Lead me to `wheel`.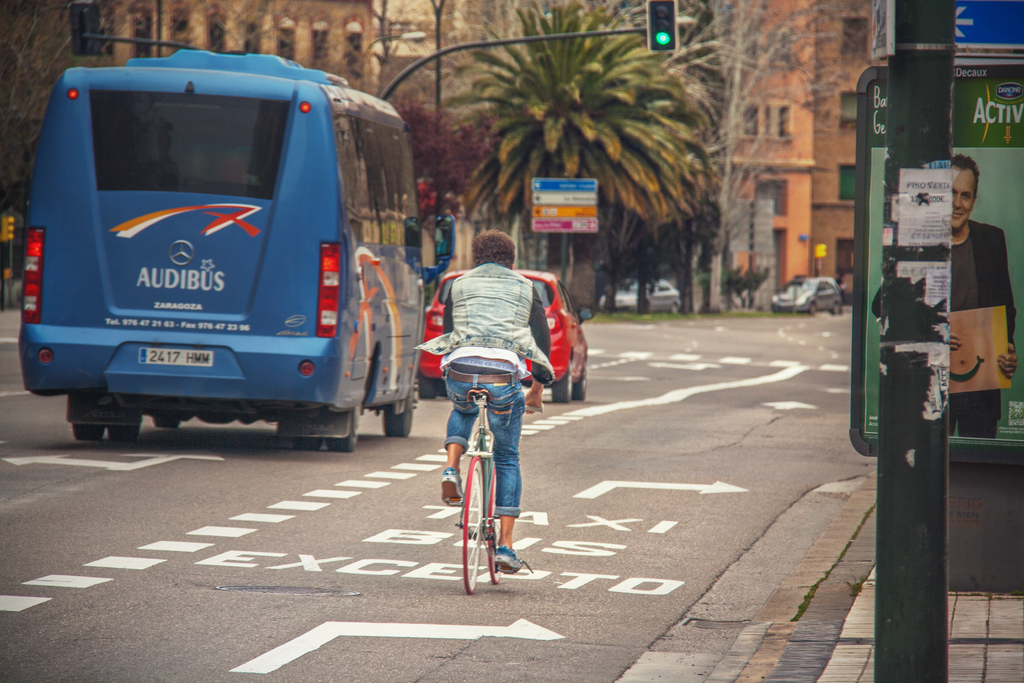
Lead to detection(576, 361, 587, 400).
